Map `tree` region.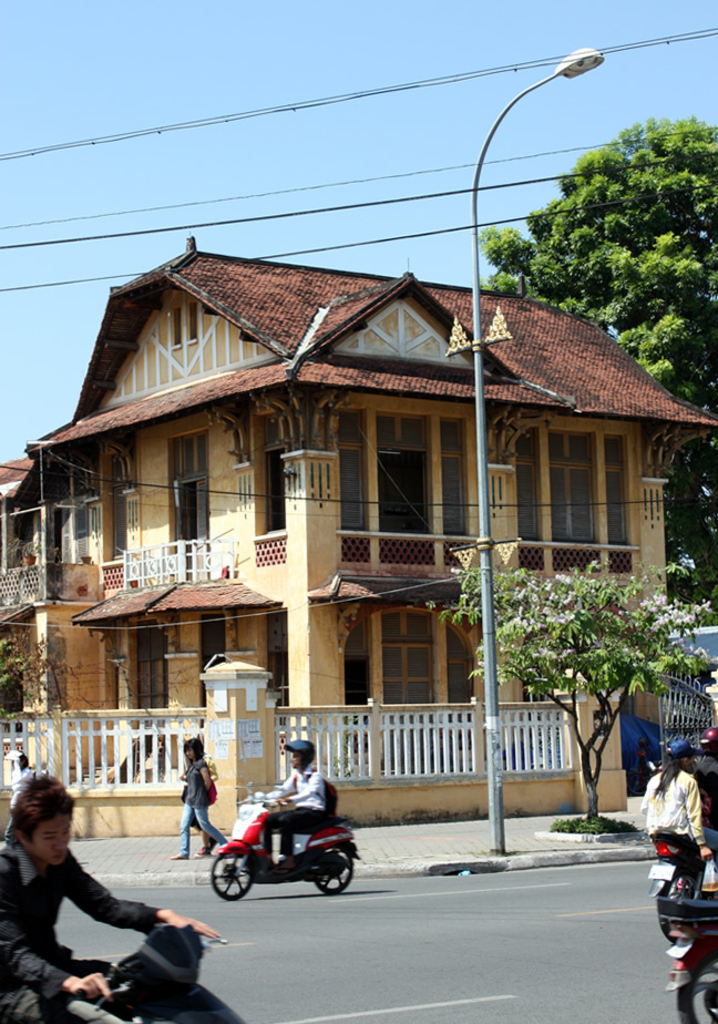
Mapped to 480/110/717/612.
